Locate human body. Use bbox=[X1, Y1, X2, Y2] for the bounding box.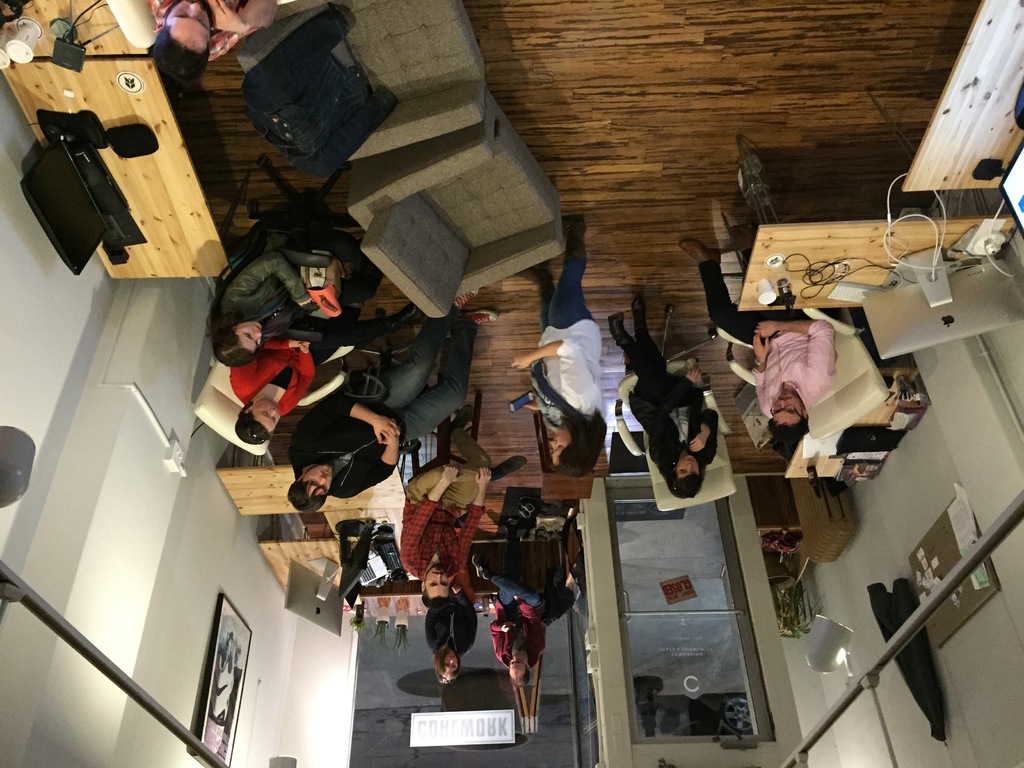
bbox=[399, 403, 533, 580].
